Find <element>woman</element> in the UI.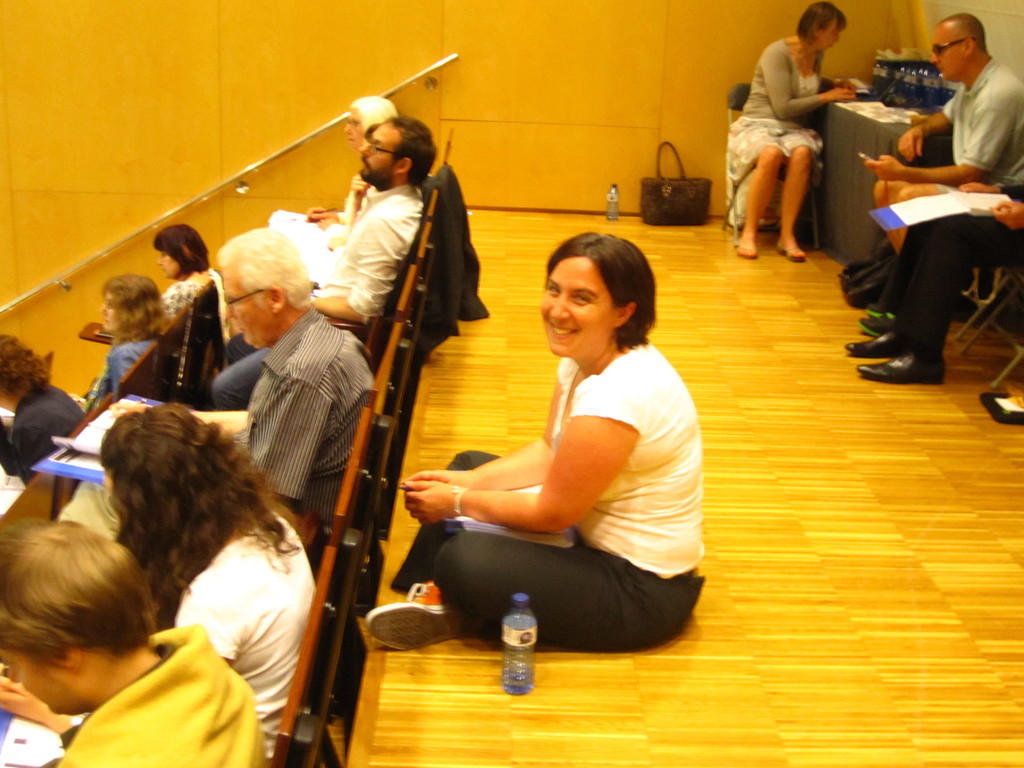
UI element at 77 275 173 410.
